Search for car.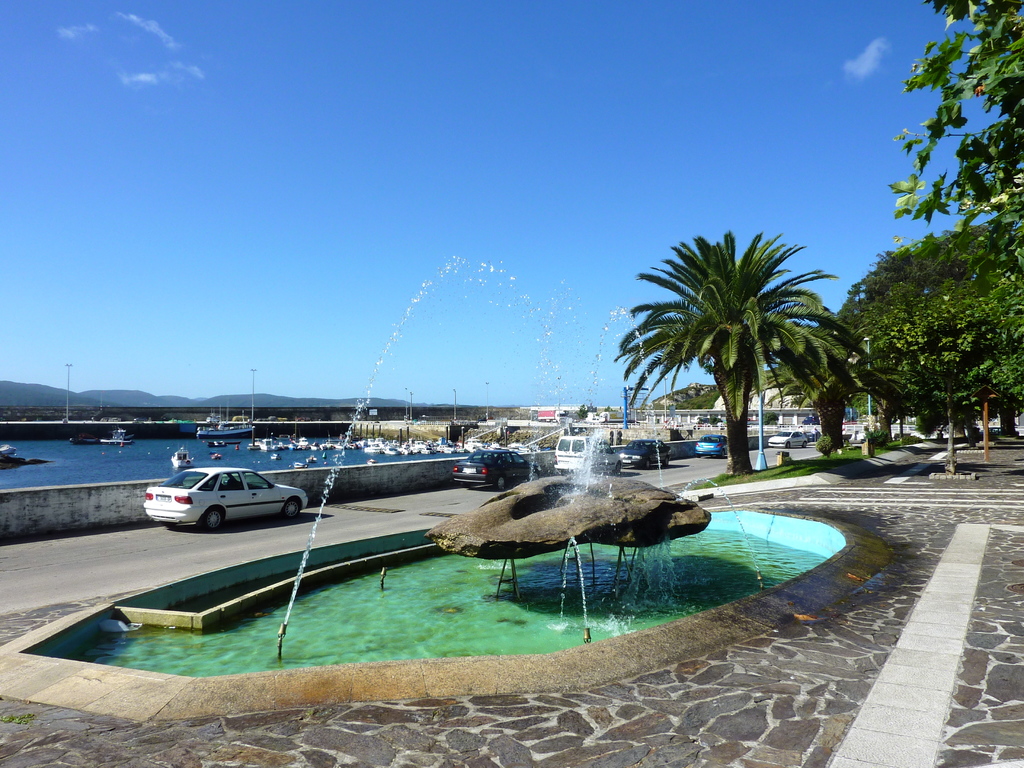
Found at Rect(145, 465, 309, 533).
